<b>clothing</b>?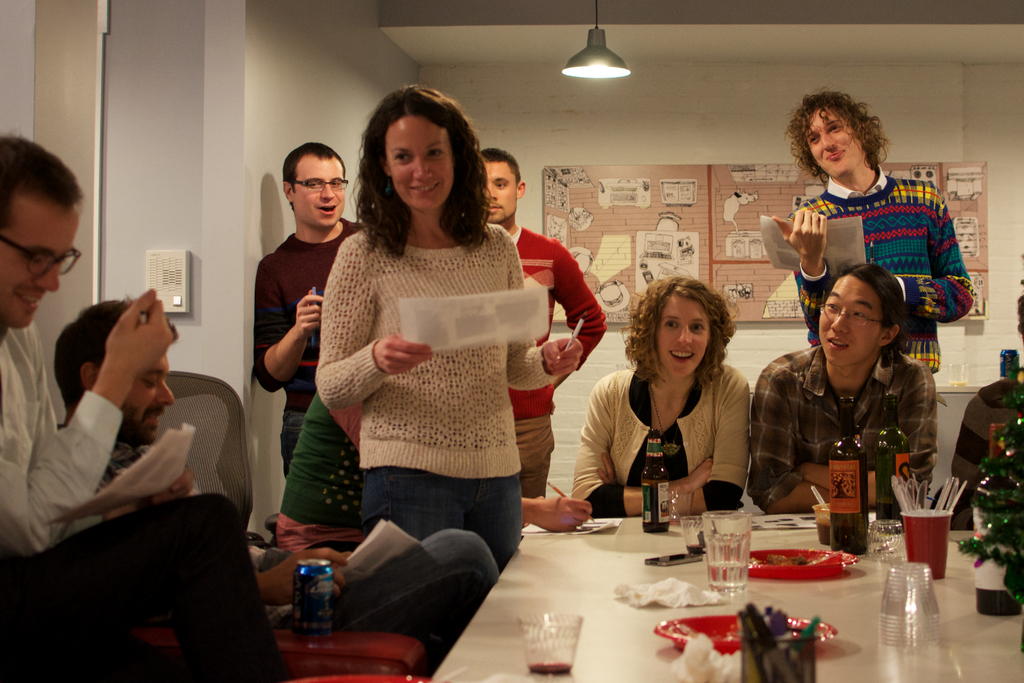
575:359:751:519
